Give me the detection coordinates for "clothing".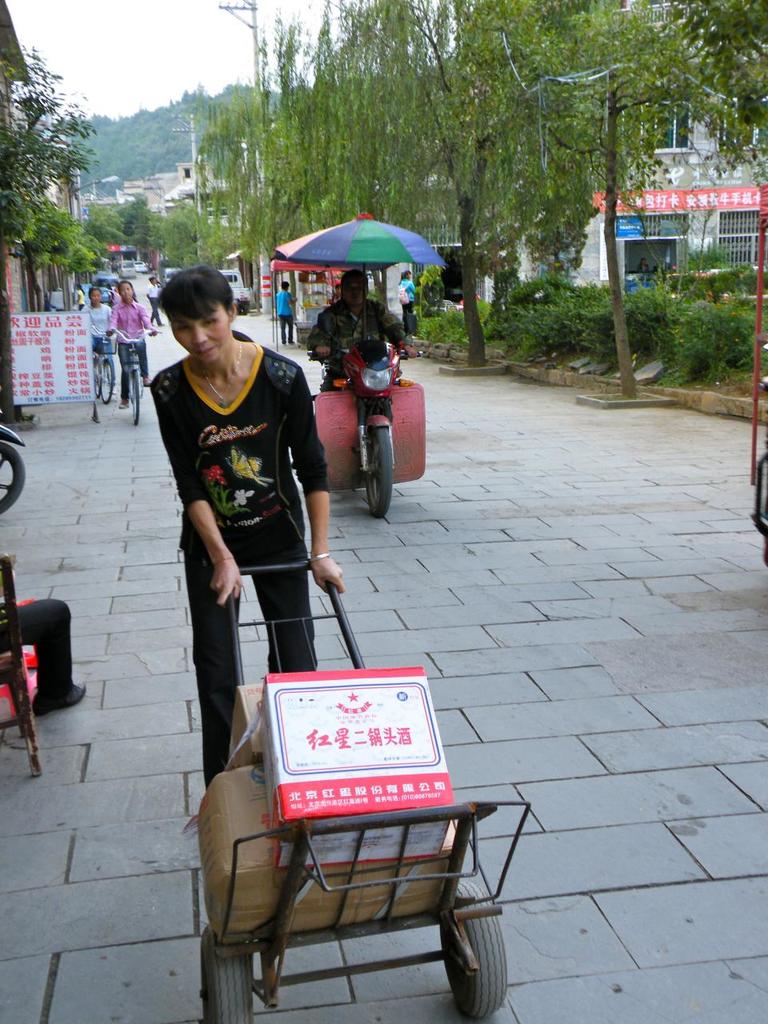
<region>110, 299, 153, 399</region>.
